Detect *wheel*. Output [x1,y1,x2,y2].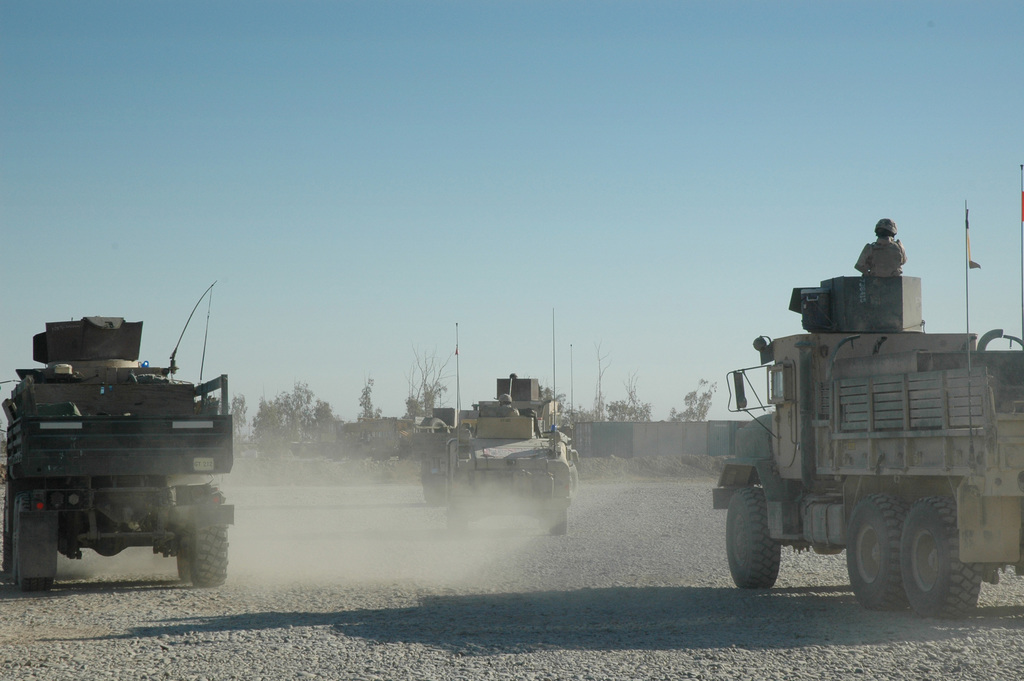
[847,490,908,611].
